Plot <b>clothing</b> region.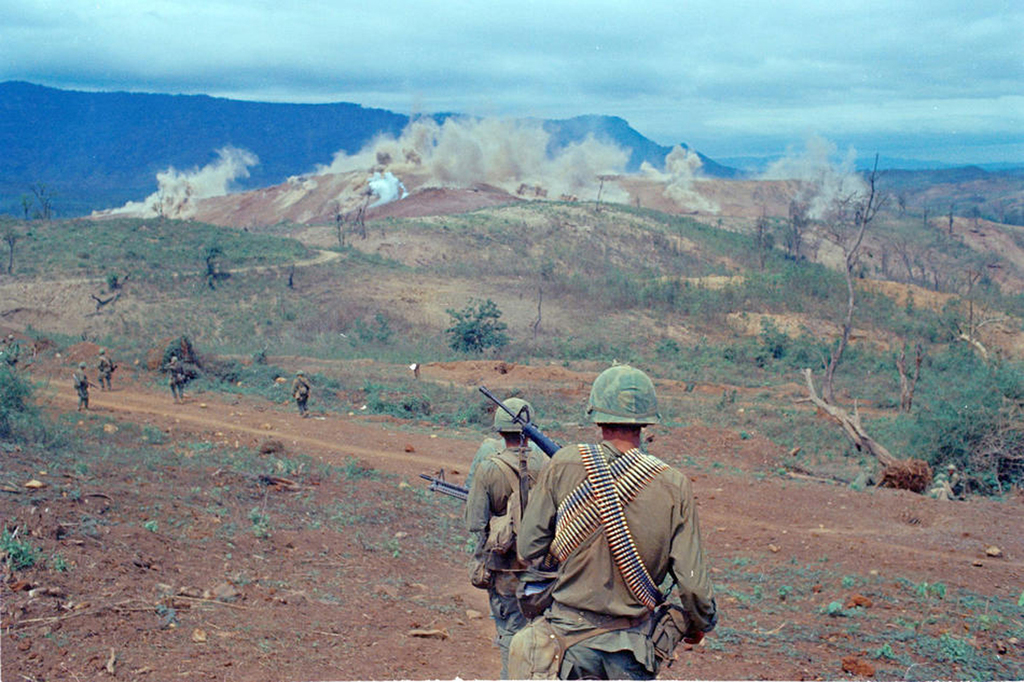
Plotted at rect(65, 373, 94, 411).
